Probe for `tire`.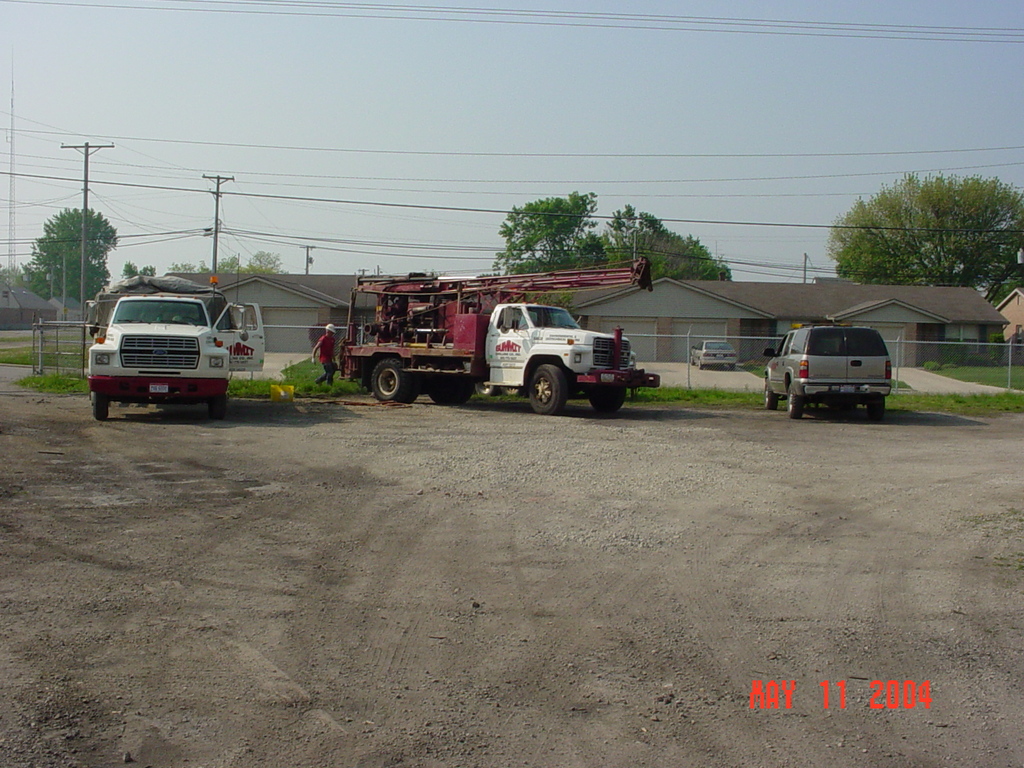
Probe result: Rect(787, 381, 805, 417).
